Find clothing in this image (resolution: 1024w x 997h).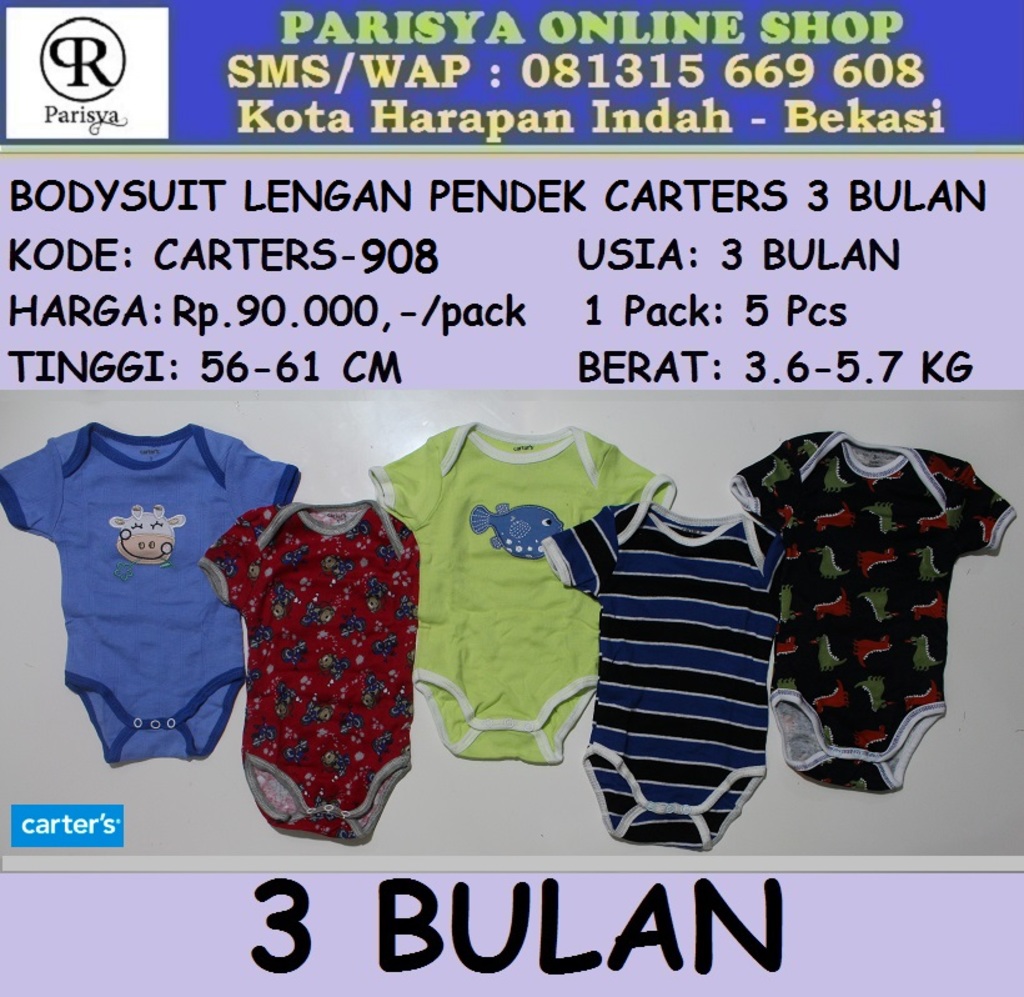
bbox=(202, 500, 418, 847).
